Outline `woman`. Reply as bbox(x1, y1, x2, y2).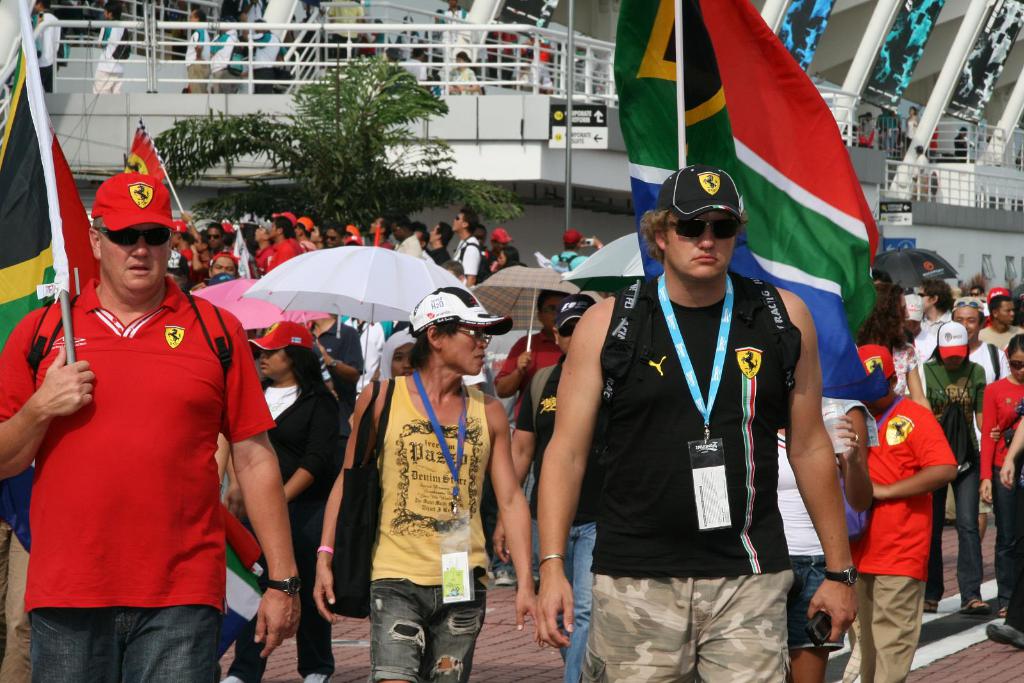
bbox(369, 328, 429, 380).
